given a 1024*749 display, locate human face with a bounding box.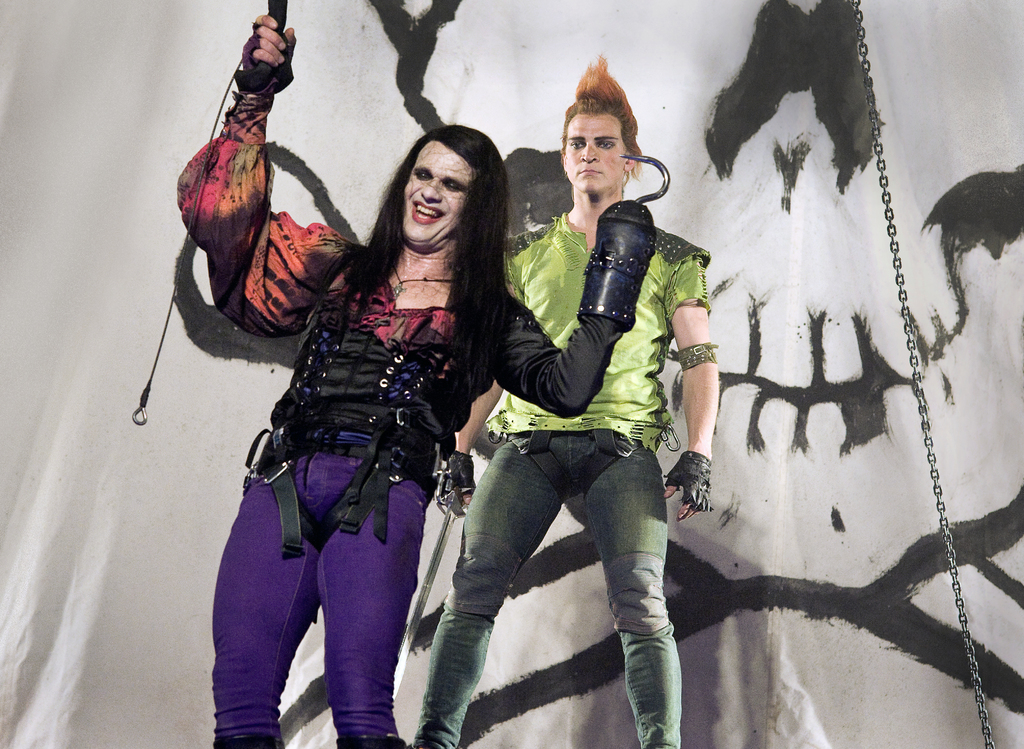
Located: detection(563, 113, 628, 192).
